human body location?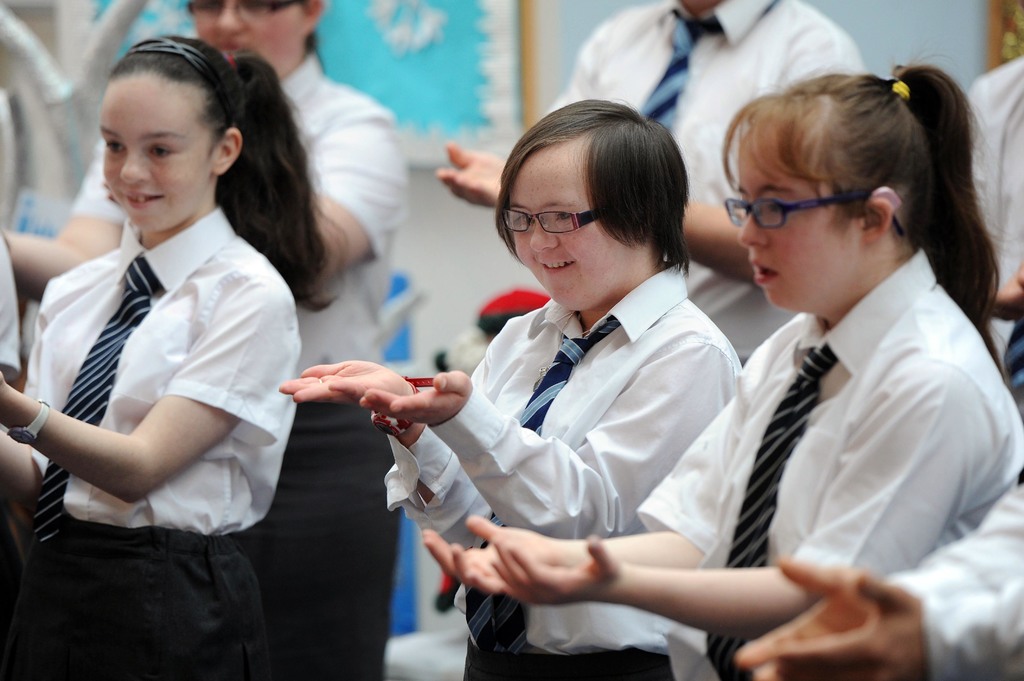
280 99 755 680
